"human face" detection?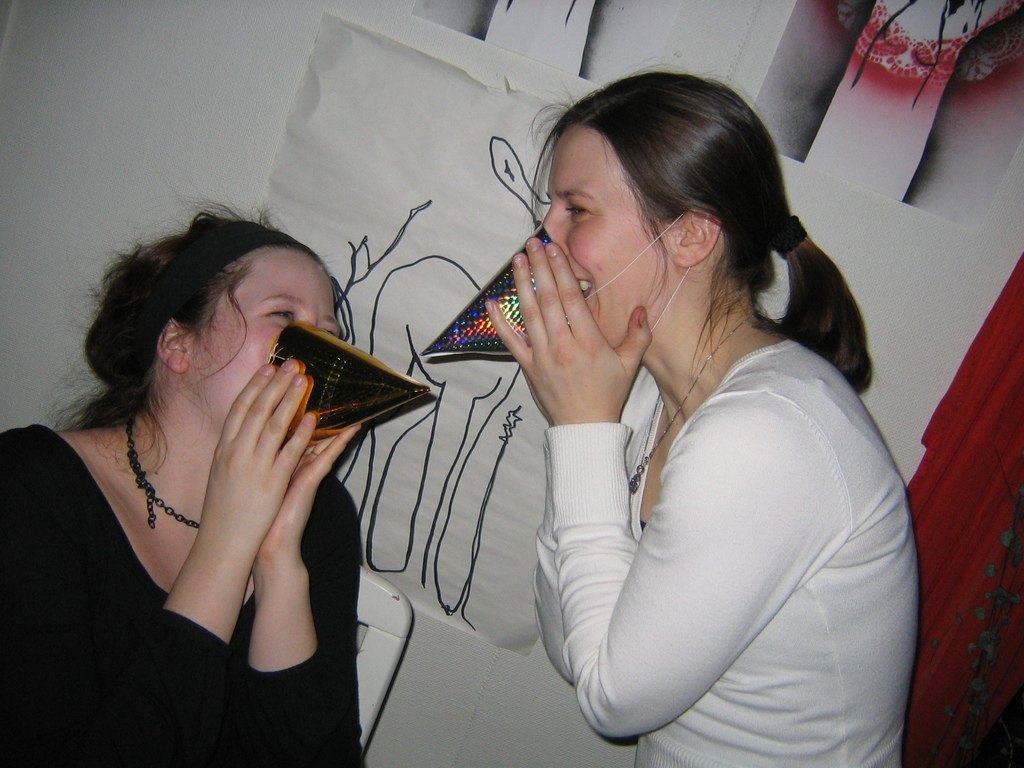
x1=536, y1=121, x2=682, y2=358
